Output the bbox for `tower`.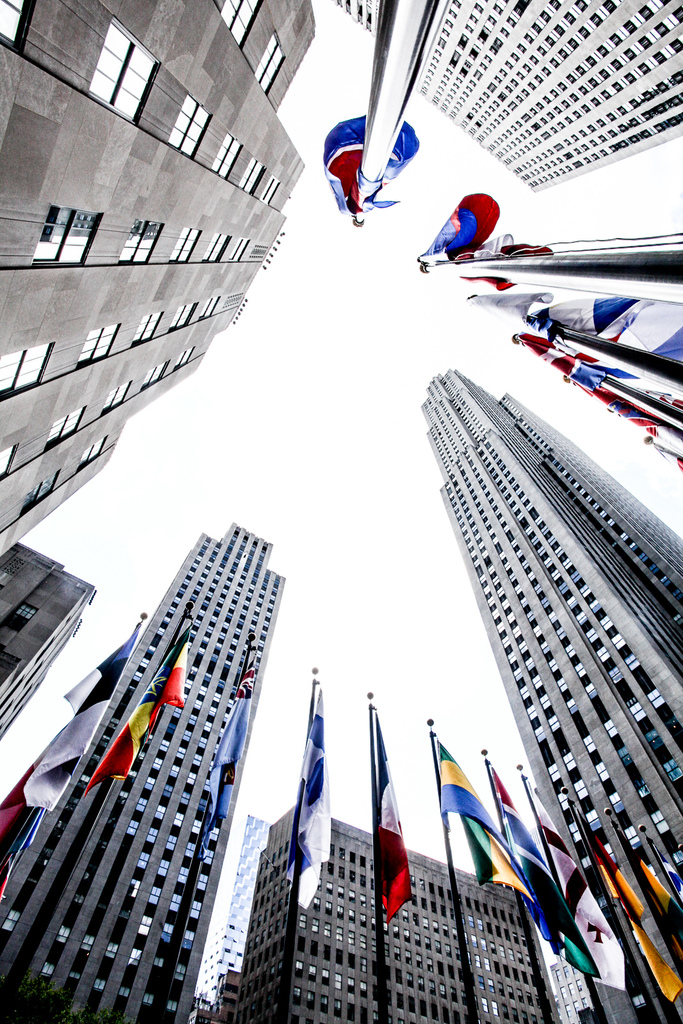
bbox=[232, 804, 559, 1023].
